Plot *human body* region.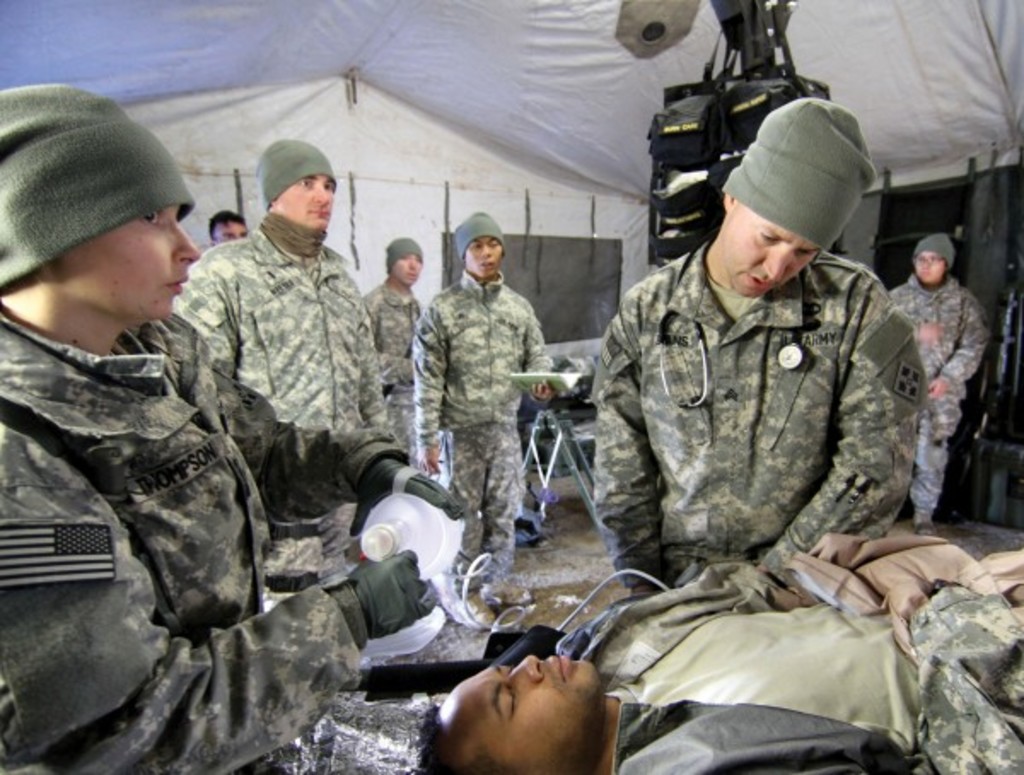
Plotted at 364:239:415:463.
